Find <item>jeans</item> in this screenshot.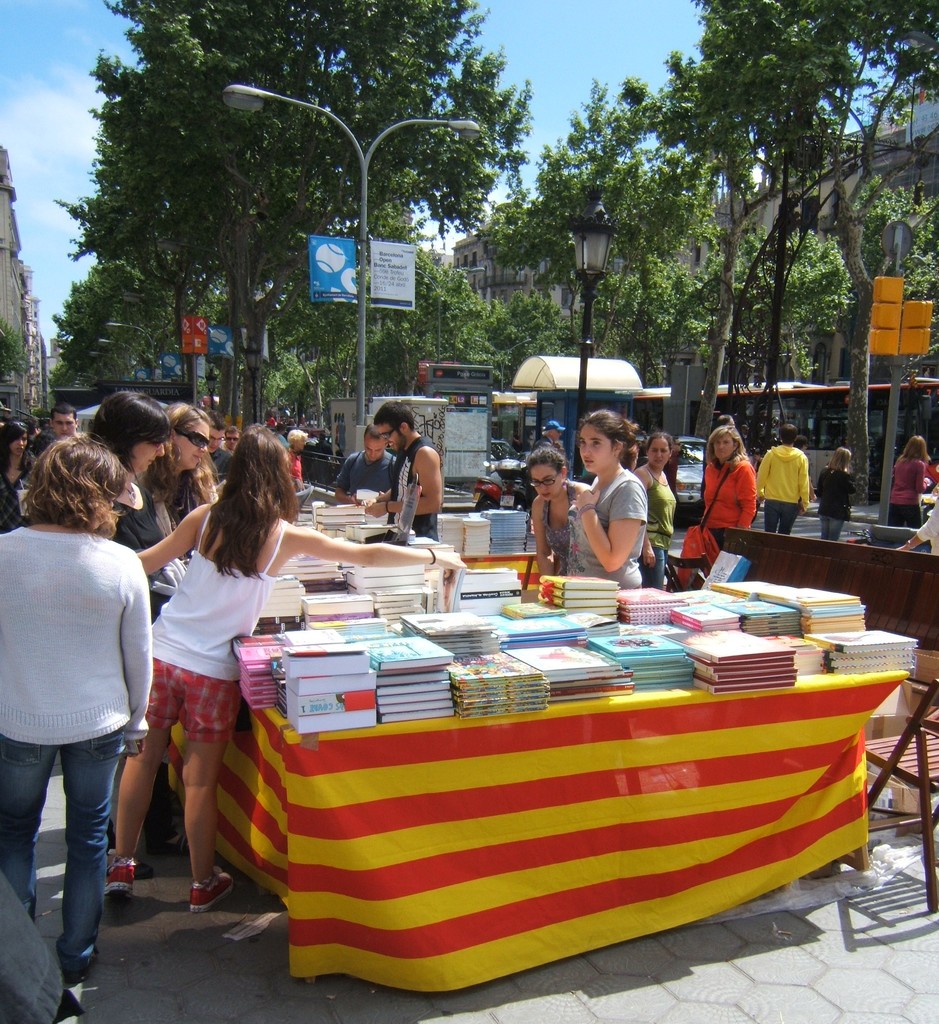
The bounding box for <item>jeans</item> is x1=886 y1=501 x2=926 y2=525.
